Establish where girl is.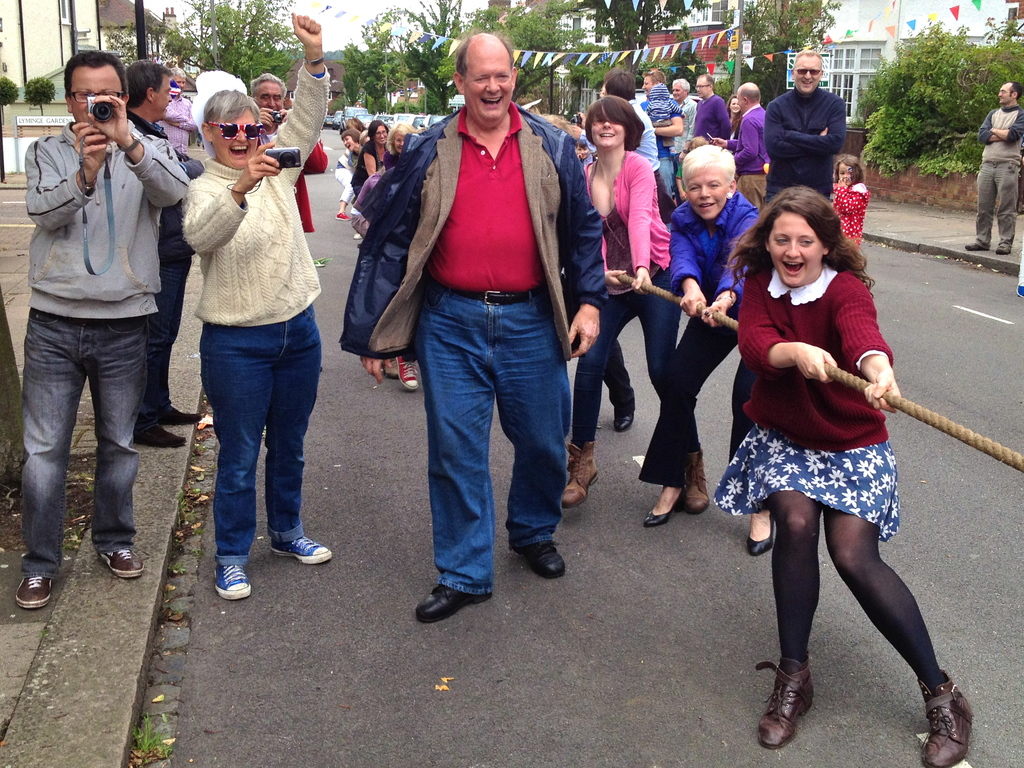
Established at crop(708, 186, 969, 767).
